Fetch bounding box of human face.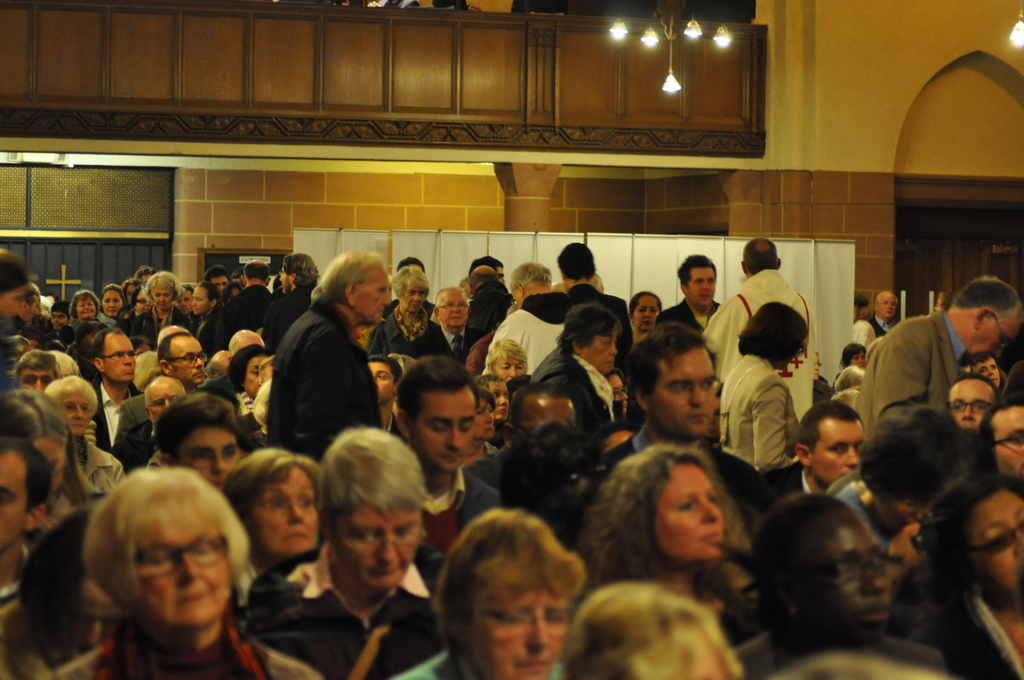
Bbox: [175, 290, 189, 316].
